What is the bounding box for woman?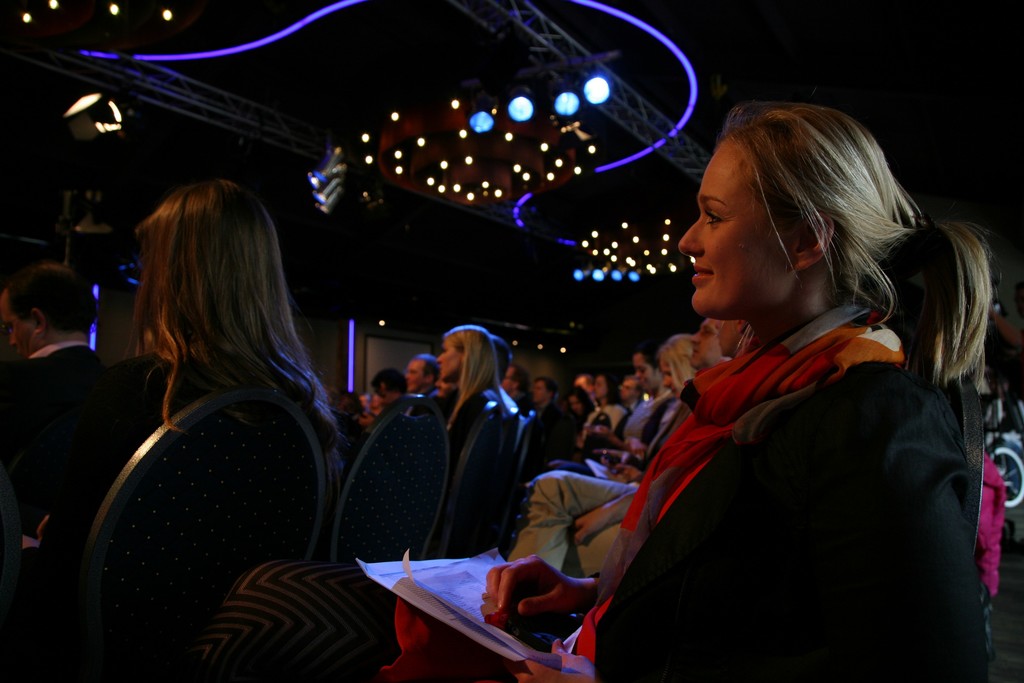
BBox(0, 180, 346, 682).
